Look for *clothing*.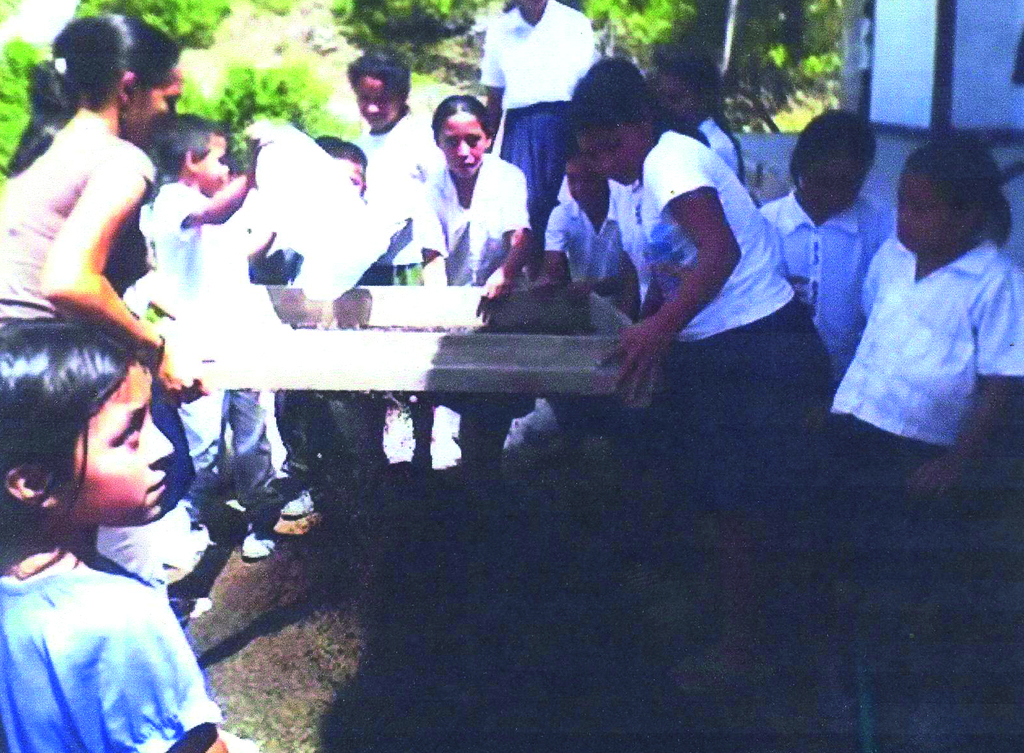
Found: select_region(475, 0, 591, 199).
